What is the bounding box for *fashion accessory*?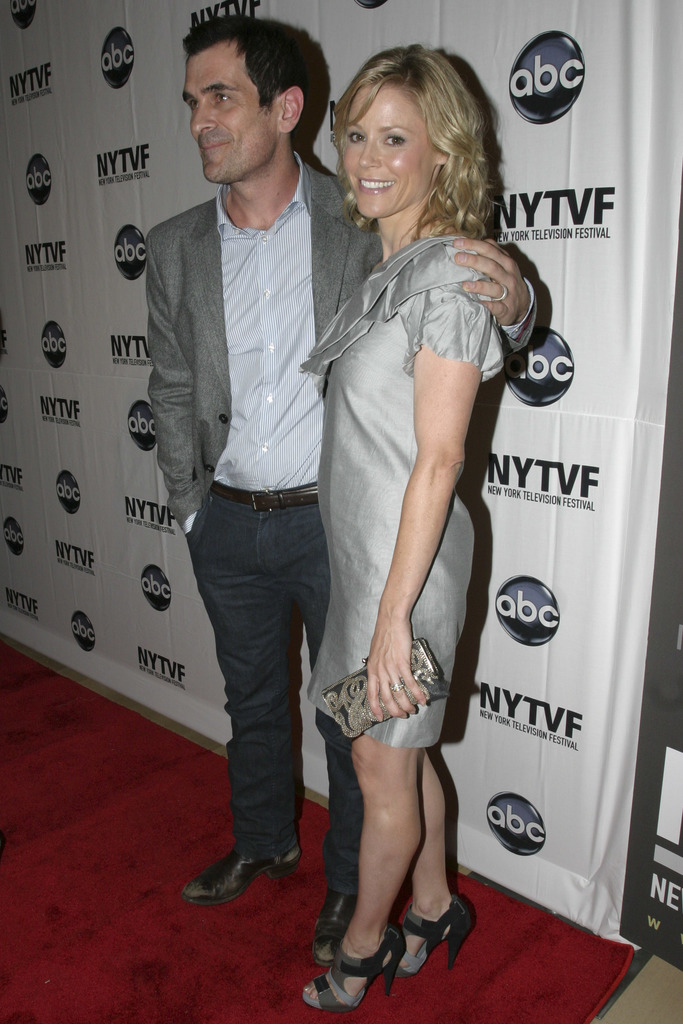
rect(393, 890, 475, 974).
